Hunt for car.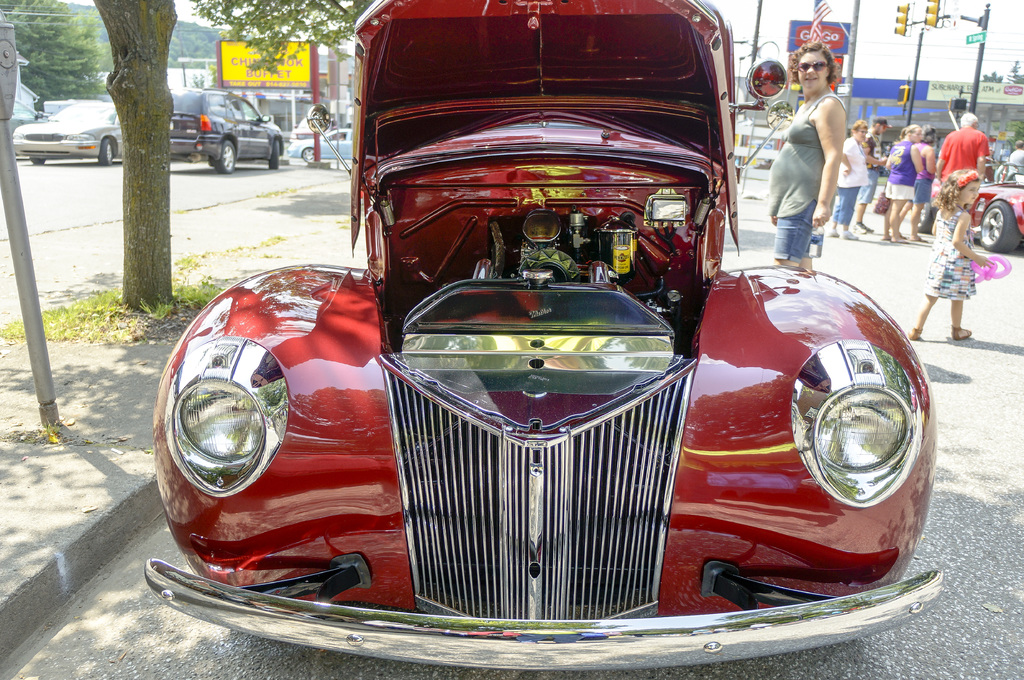
Hunted down at 166:87:287:172.
